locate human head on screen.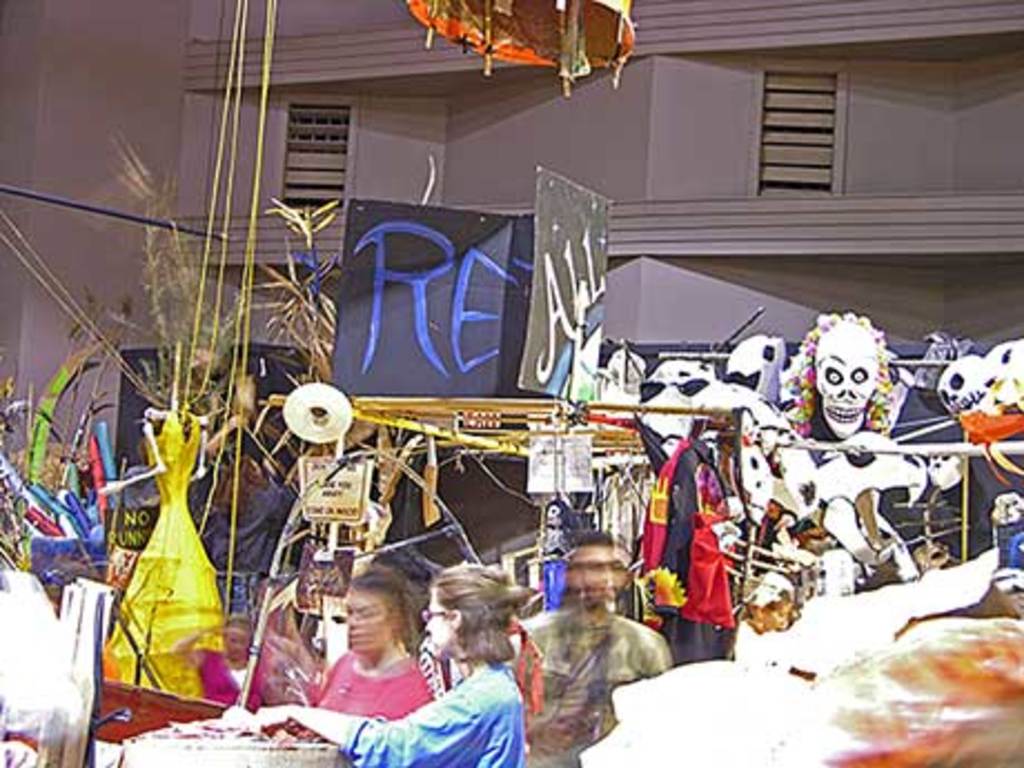
On screen at box=[329, 574, 410, 681].
